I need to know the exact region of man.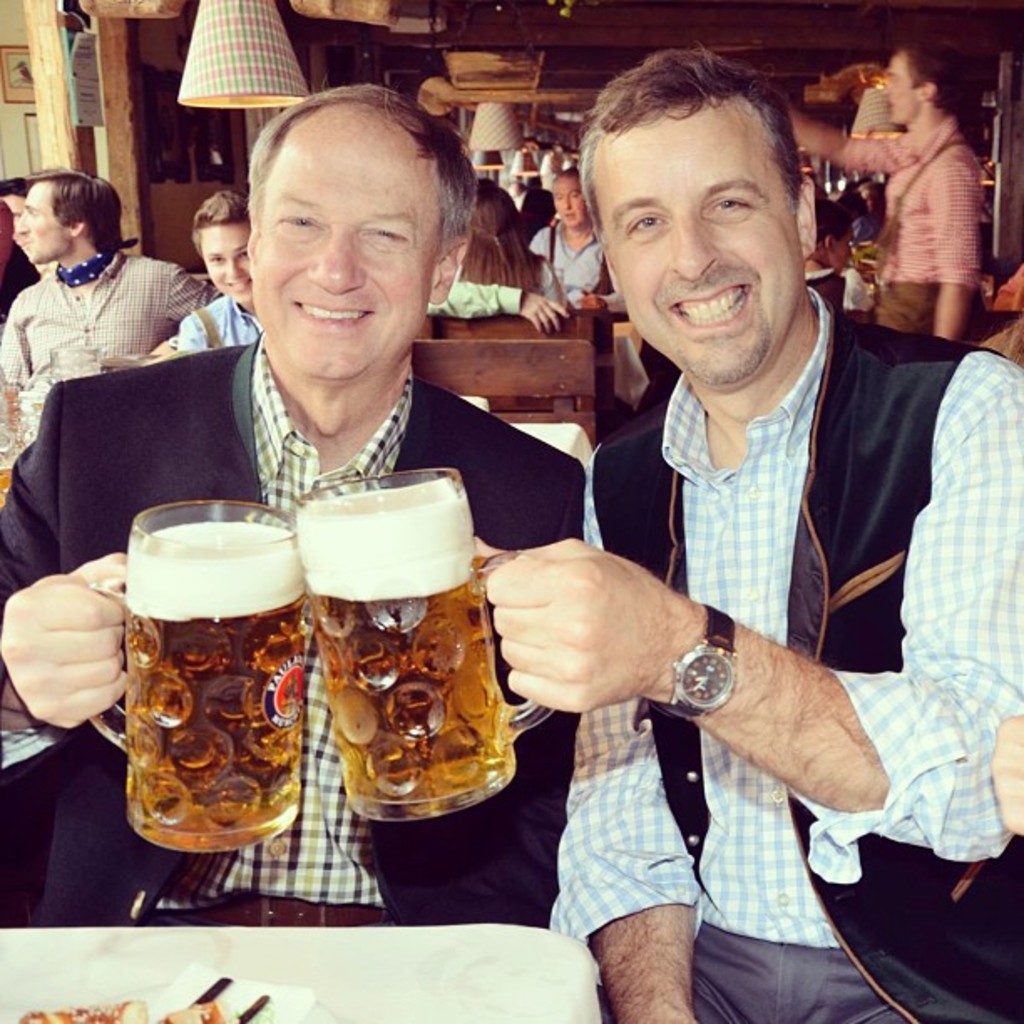
Region: select_region(786, 37, 980, 343).
